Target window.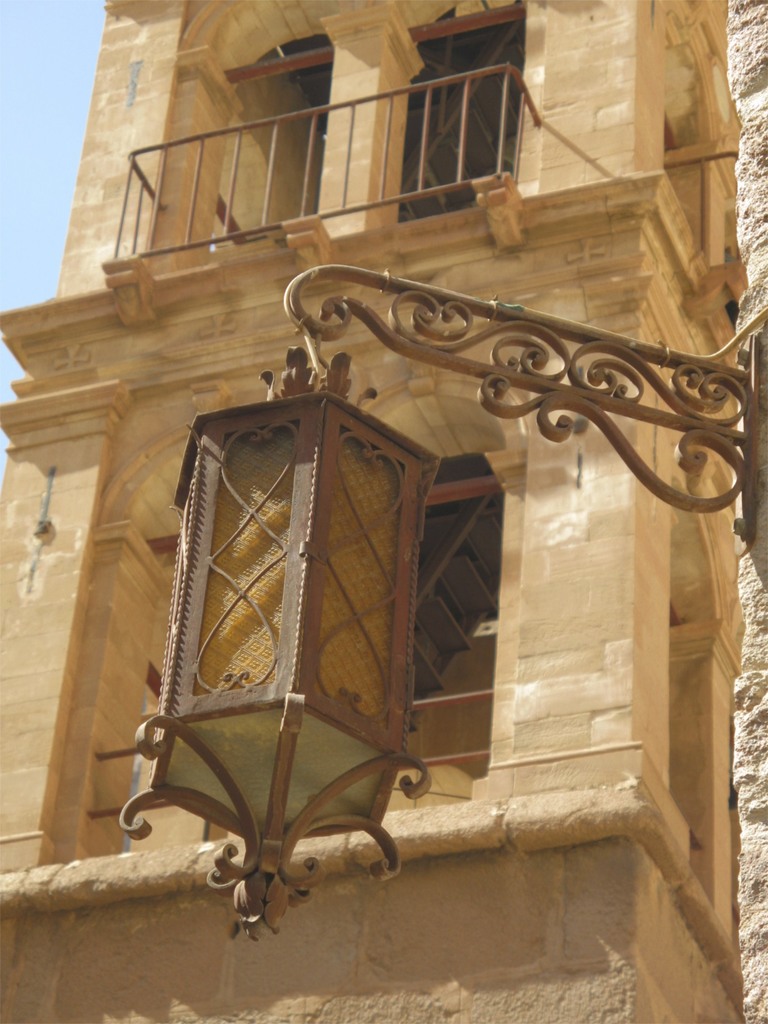
Target region: [211, 35, 335, 228].
